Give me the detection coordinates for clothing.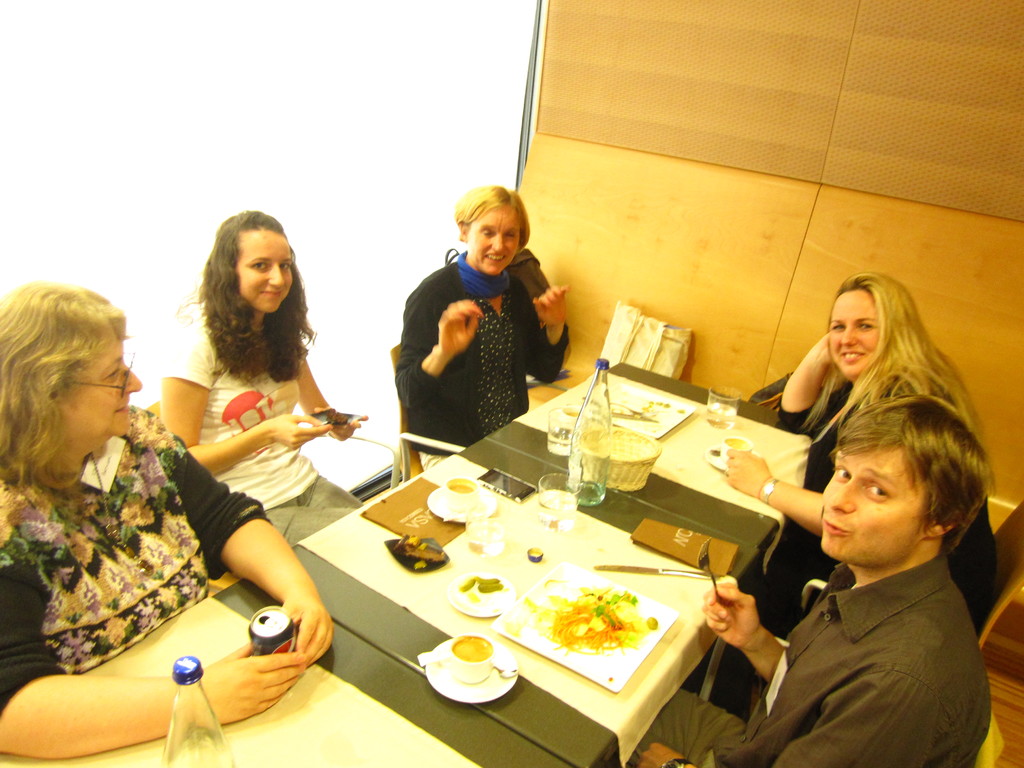
pyautogui.locateOnScreen(394, 246, 572, 473).
